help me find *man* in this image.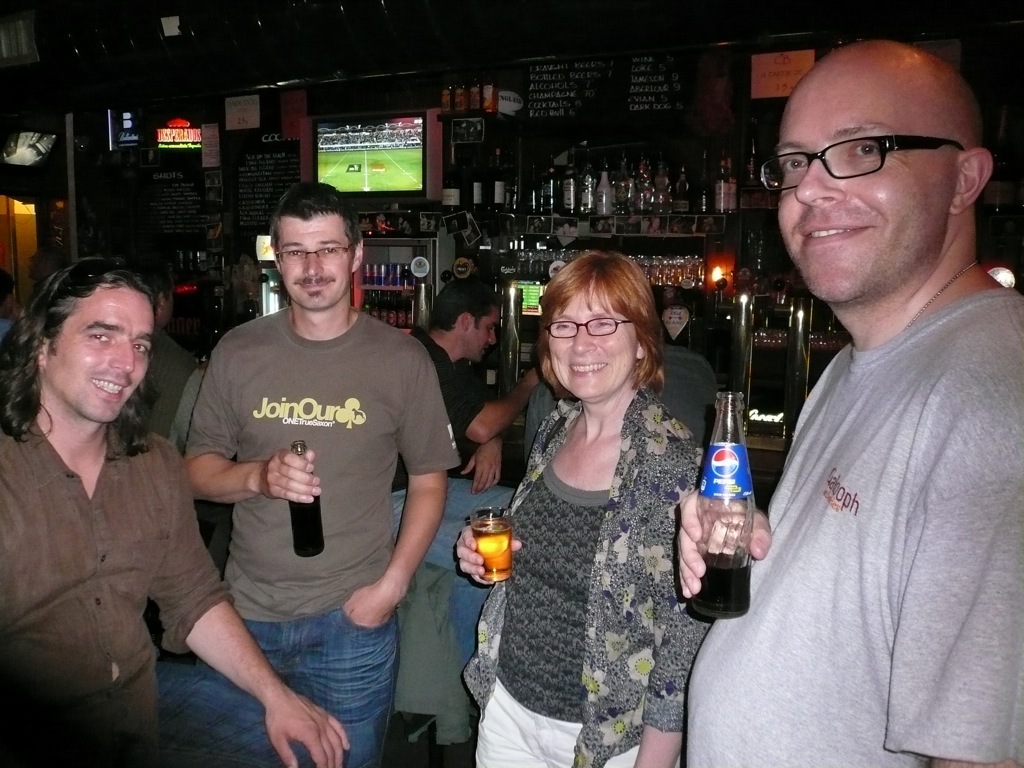
Found it: pyautogui.locateOnScreen(132, 270, 198, 657).
